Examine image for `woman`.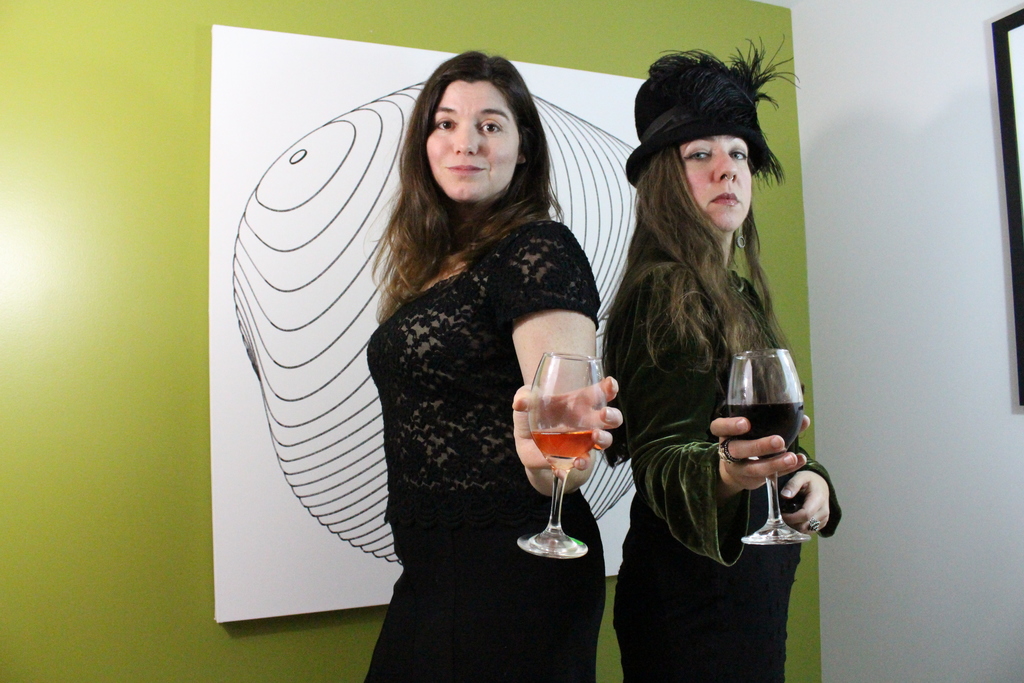
Examination result: x1=606 y1=43 x2=840 y2=682.
